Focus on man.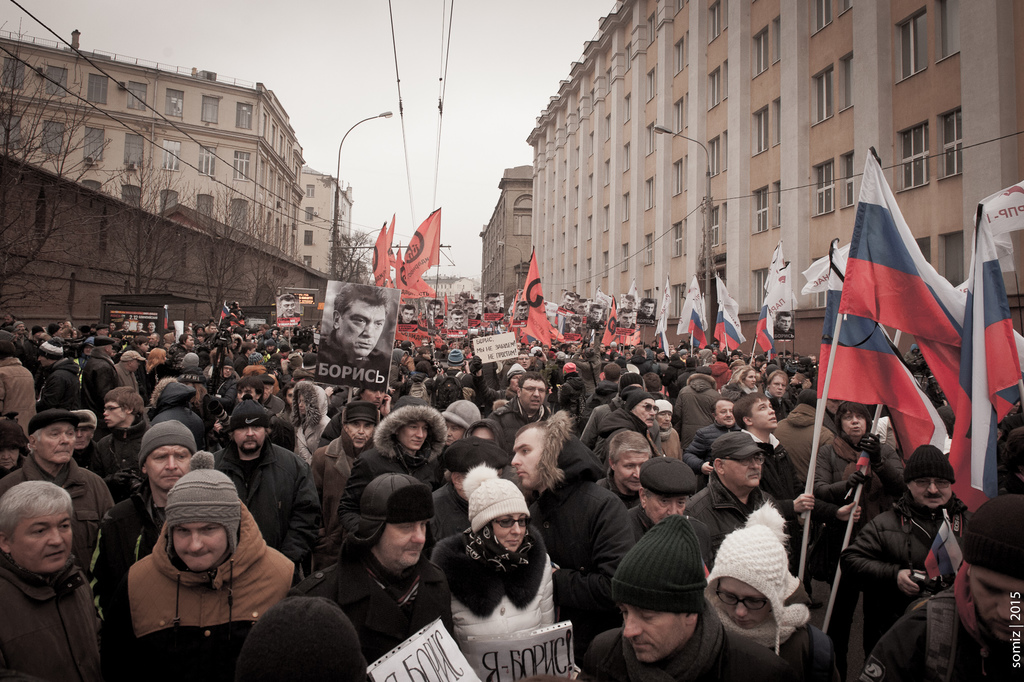
Focused at x1=120 y1=318 x2=132 y2=331.
